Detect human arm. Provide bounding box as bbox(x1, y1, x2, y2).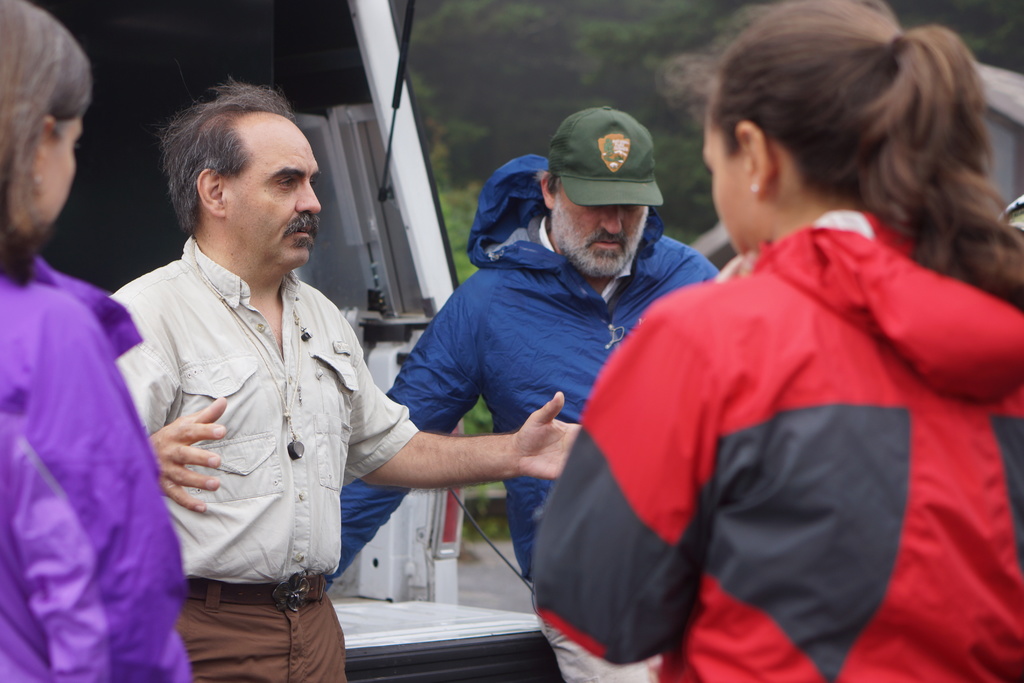
bbox(521, 383, 707, 654).
